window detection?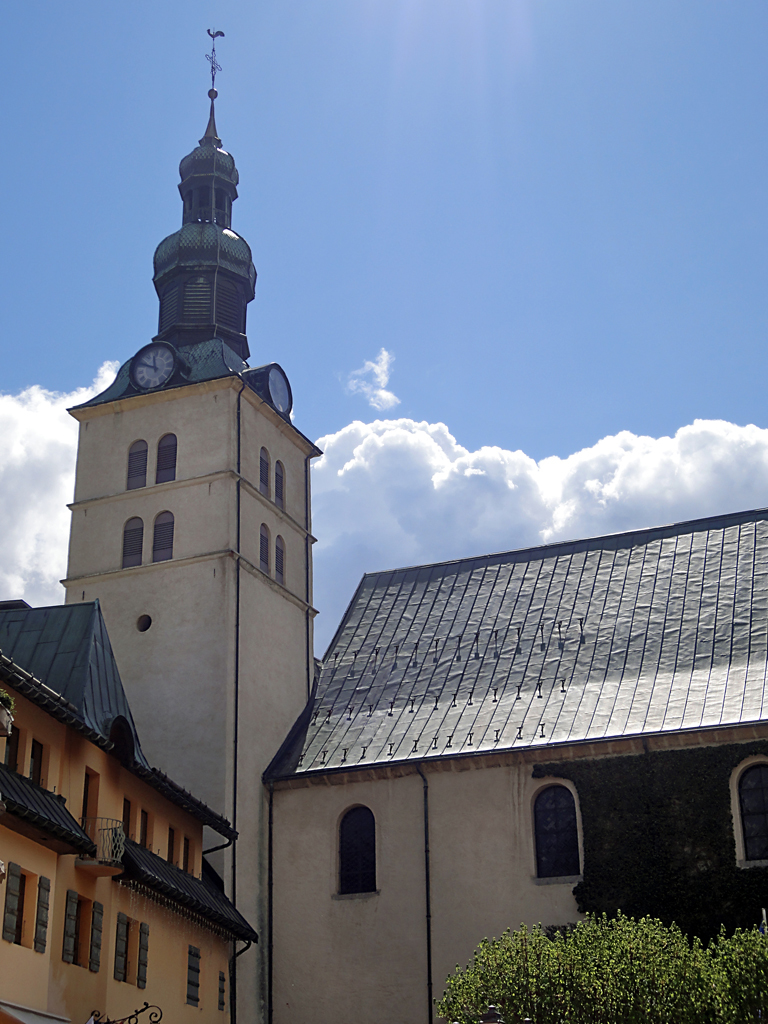
x1=536, y1=788, x2=577, y2=873
